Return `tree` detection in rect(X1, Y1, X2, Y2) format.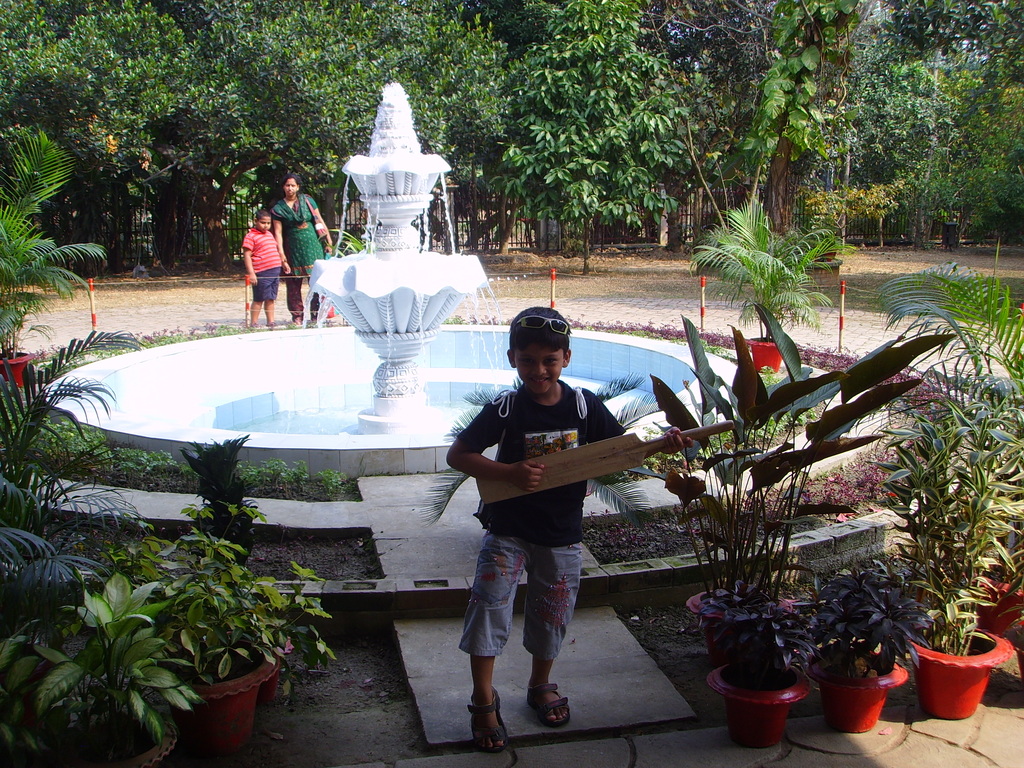
rect(0, 0, 1023, 271).
